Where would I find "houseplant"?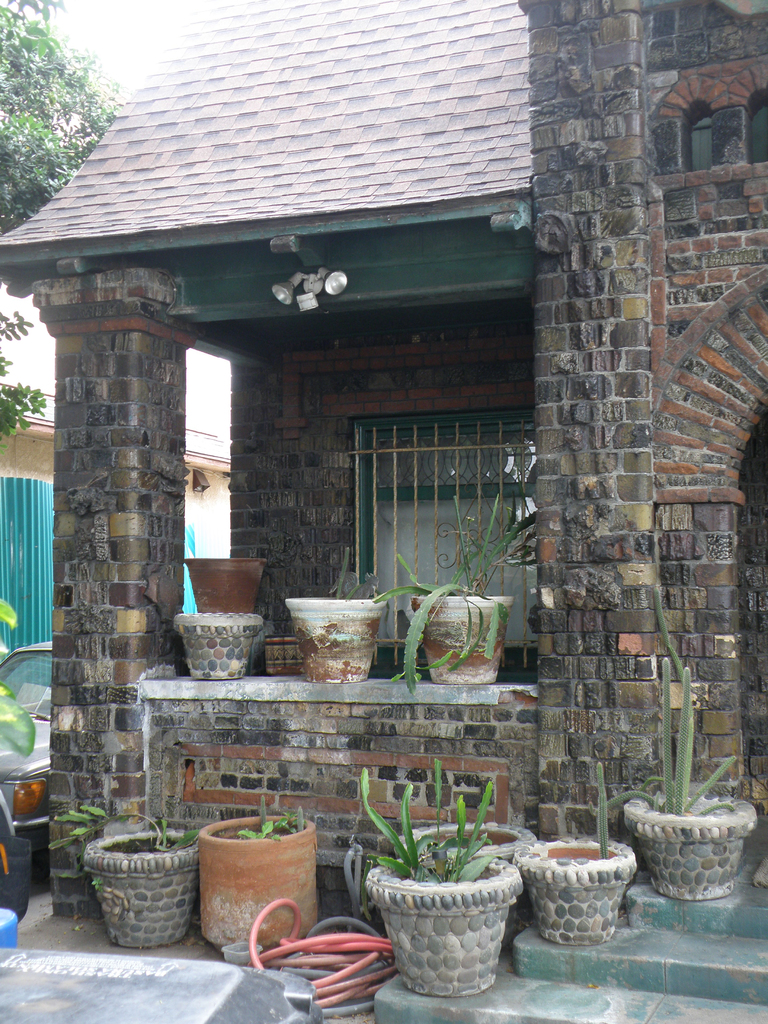
At rect(509, 803, 640, 941).
